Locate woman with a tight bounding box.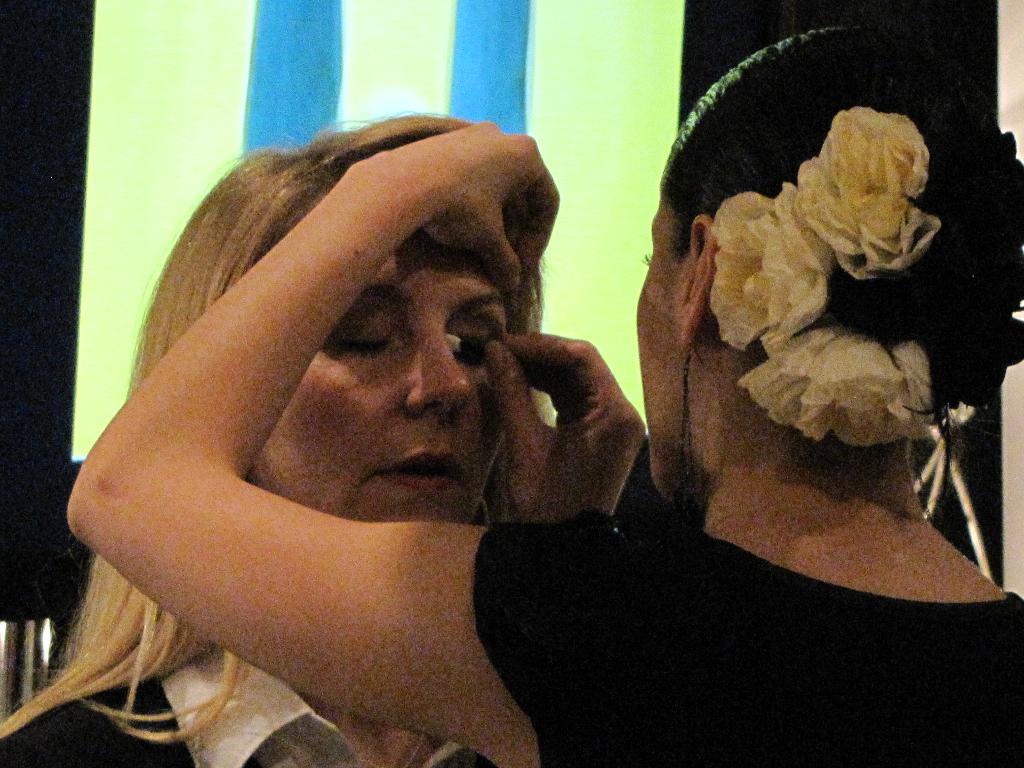
59/41/1014/767.
